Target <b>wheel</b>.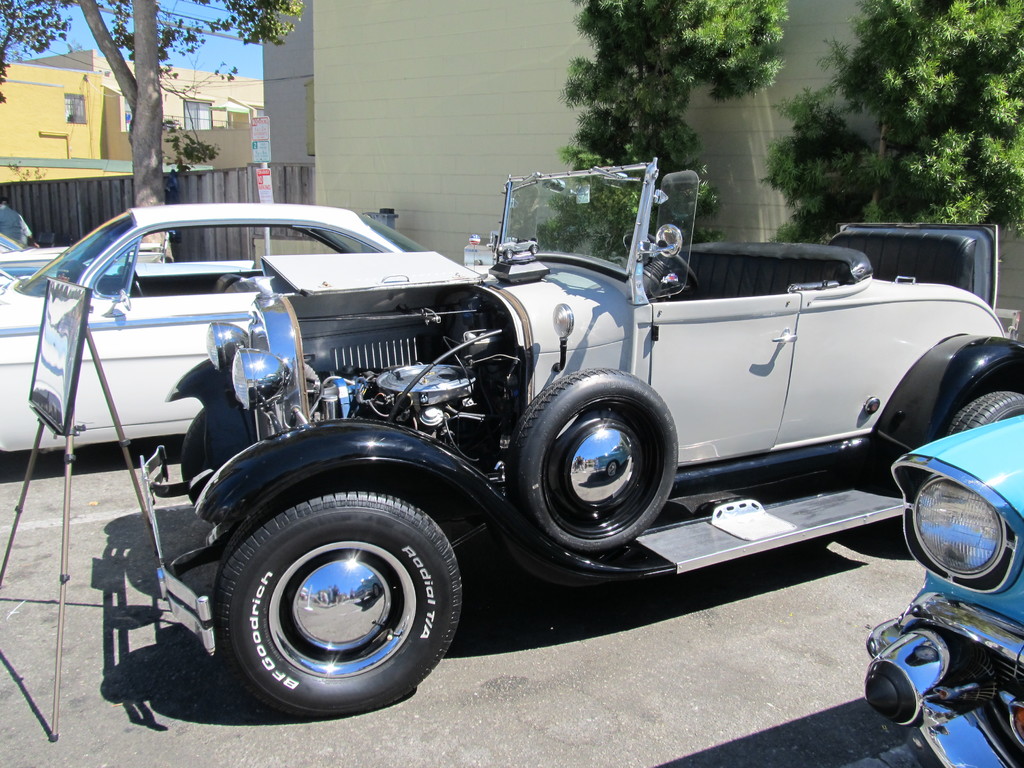
Target region: 118, 266, 145, 298.
